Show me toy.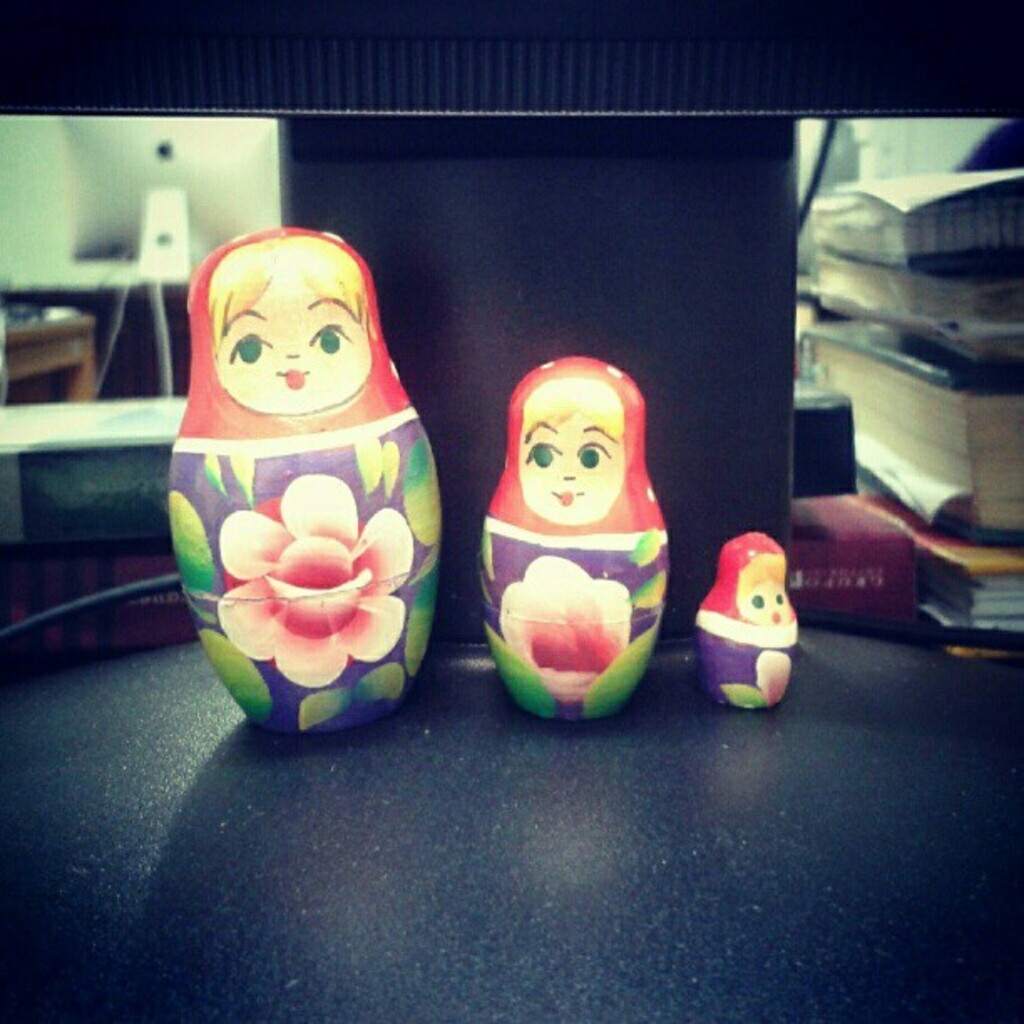
toy is here: pyautogui.locateOnScreen(154, 191, 463, 741).
